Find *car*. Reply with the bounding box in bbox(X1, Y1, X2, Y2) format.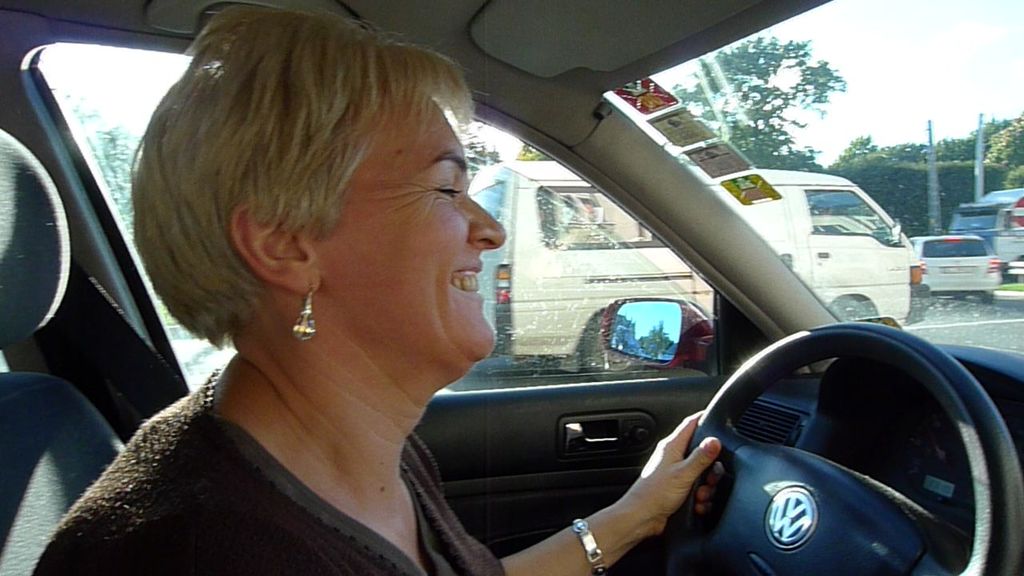
bbox(214, 46, 1023, 571).
